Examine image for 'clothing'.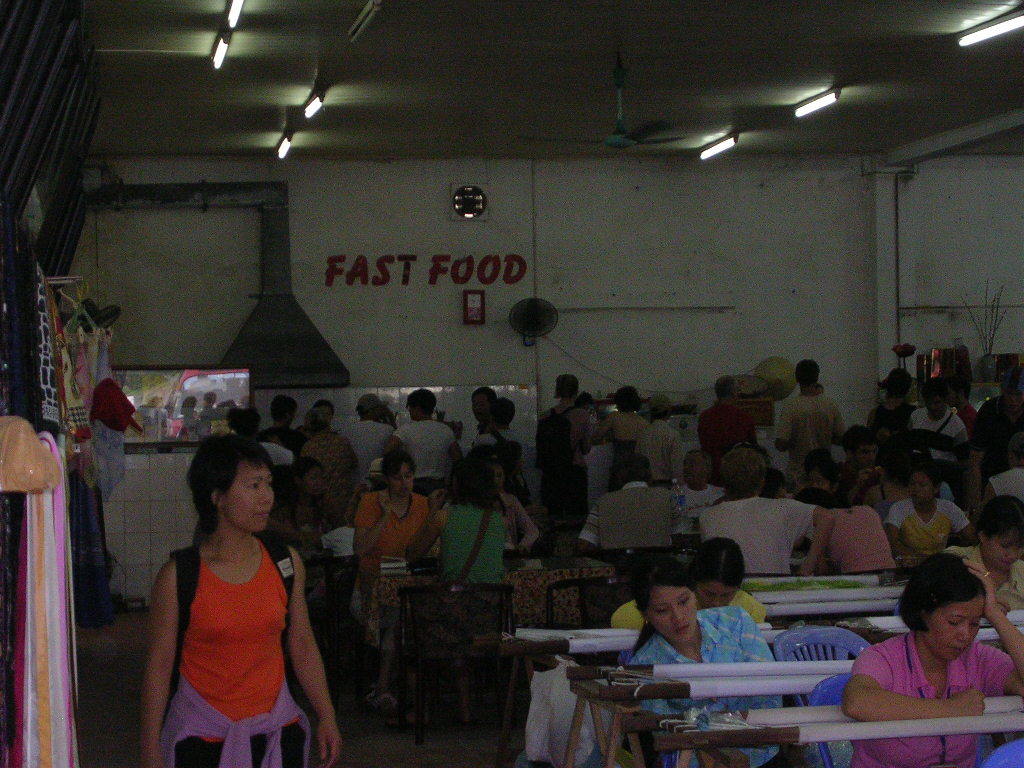
Examination result: l=990, t=472, r=1023, b=503.
